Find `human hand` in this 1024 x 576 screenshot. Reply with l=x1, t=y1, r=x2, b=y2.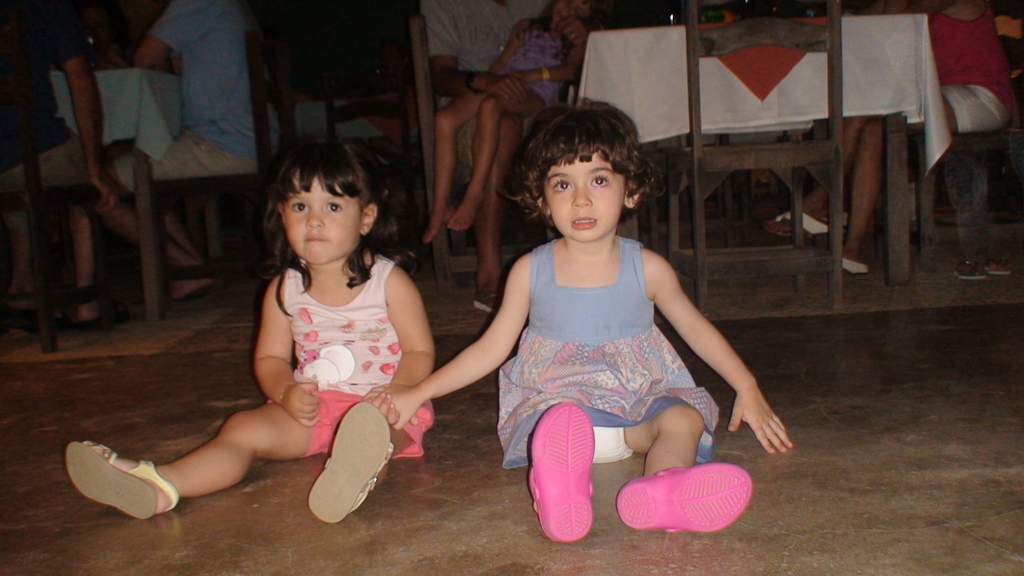
l=732, t=351, r=783, b=460.
